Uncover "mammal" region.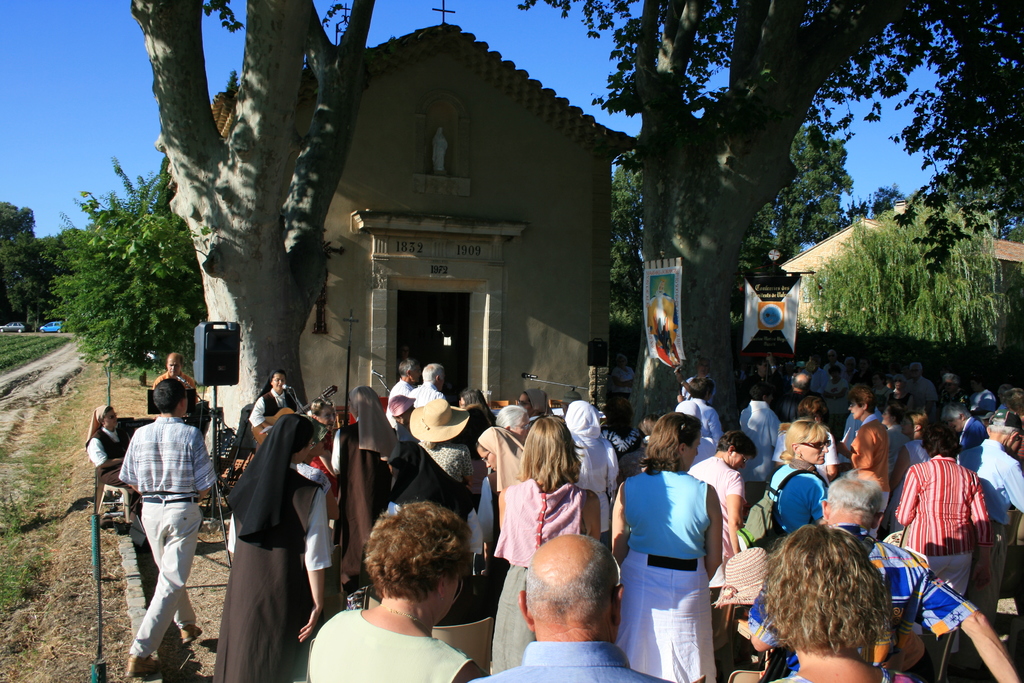
Uncovered: rect(245, 365, 317, 454).
